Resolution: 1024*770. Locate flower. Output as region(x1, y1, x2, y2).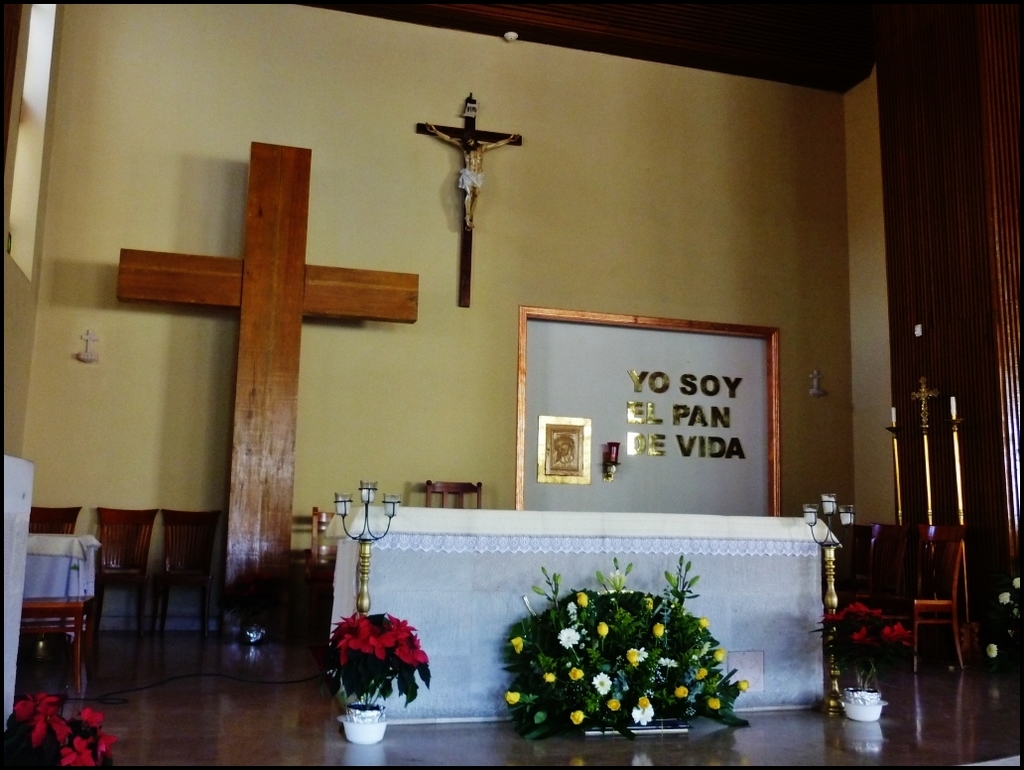
region(10, 687, 120, 769).
